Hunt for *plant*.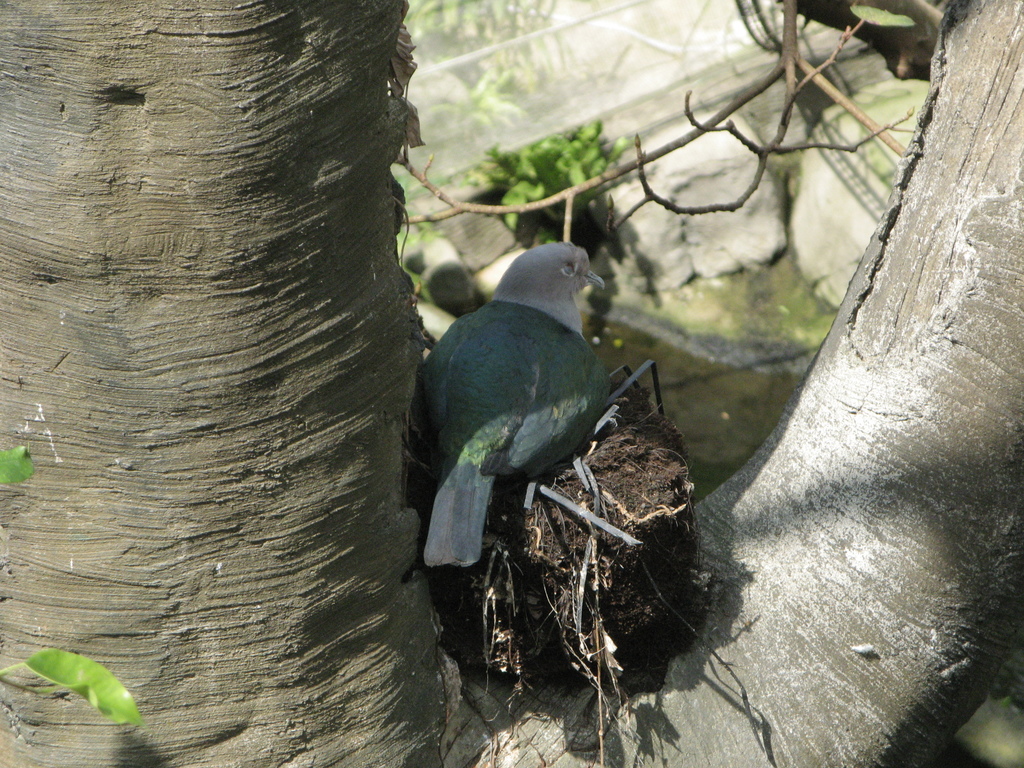
Hunted down at bbox(0, 641, 152, 733).
